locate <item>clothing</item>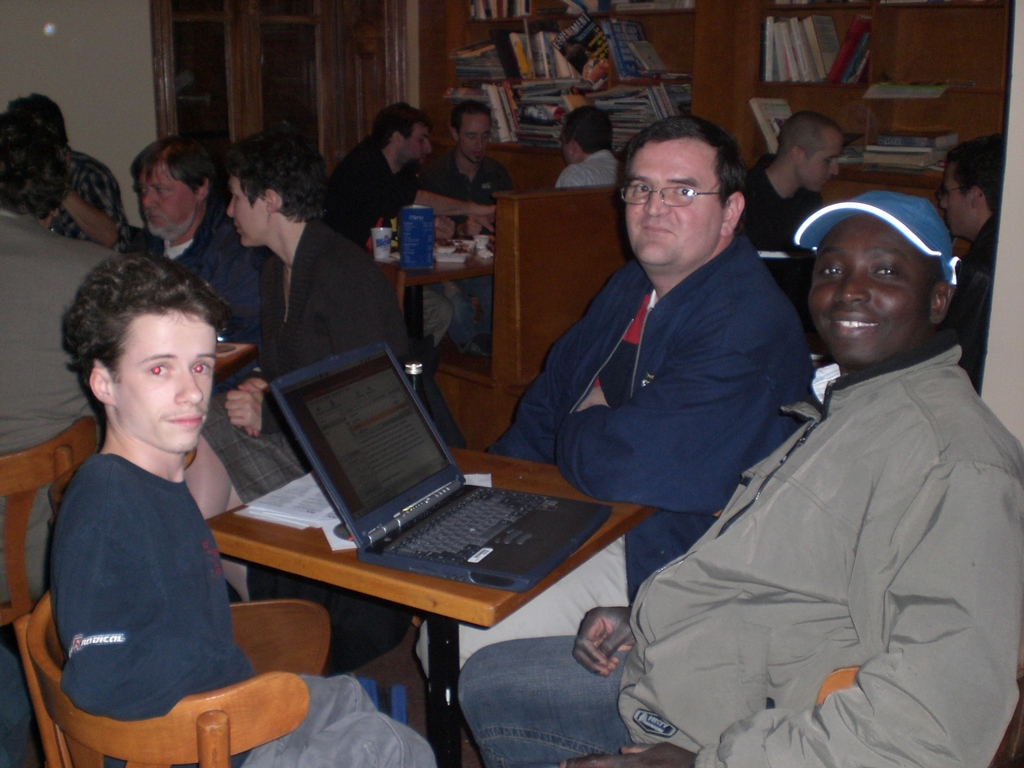
box=[50, 453, 436, 767]
